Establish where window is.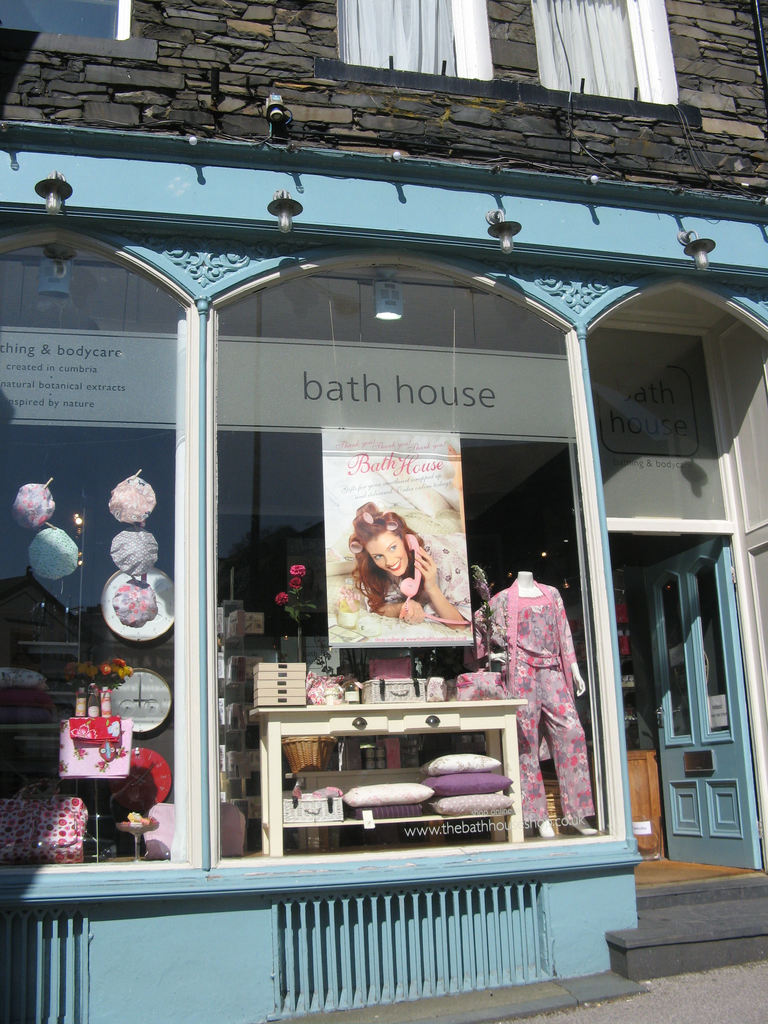
Established at Rect(532, 0, 682, 106).
